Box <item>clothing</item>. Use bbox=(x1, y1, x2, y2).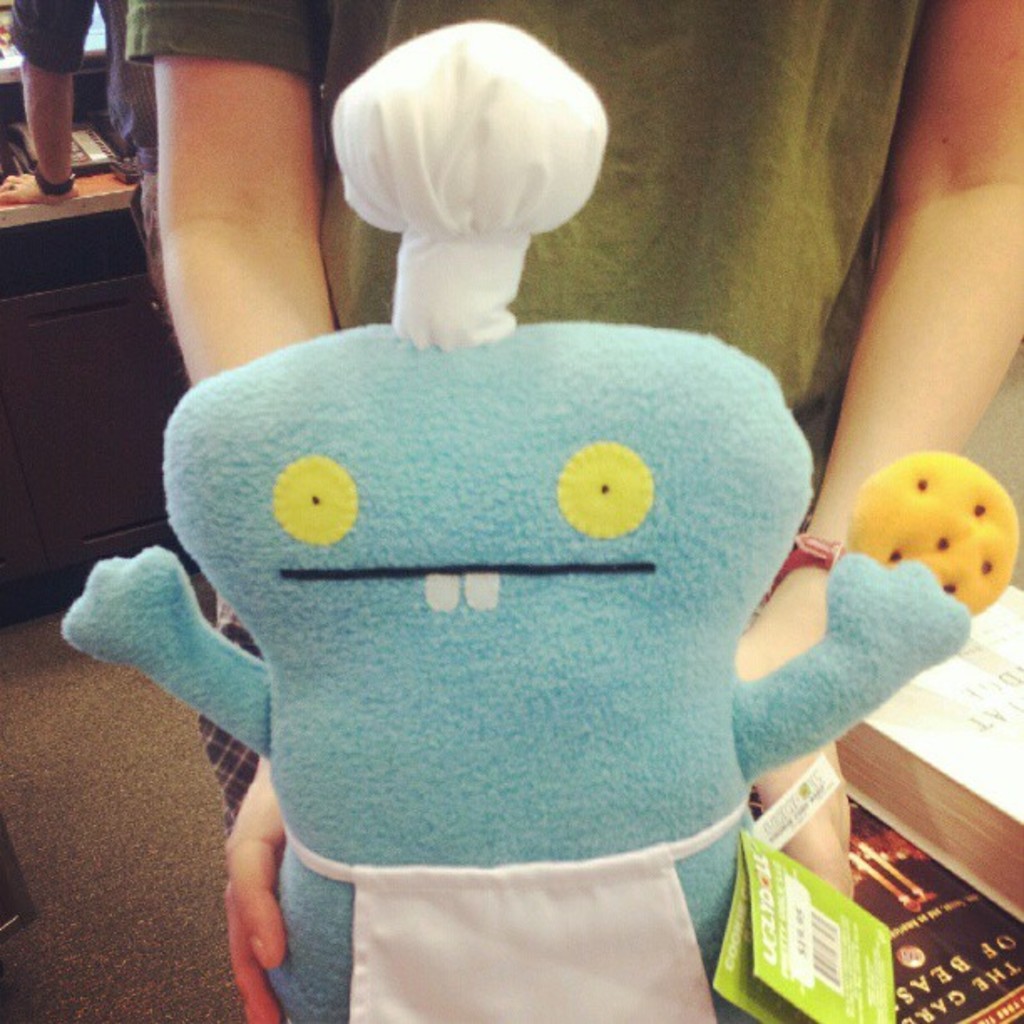
bbox=(110, 0, 1022, 806).
